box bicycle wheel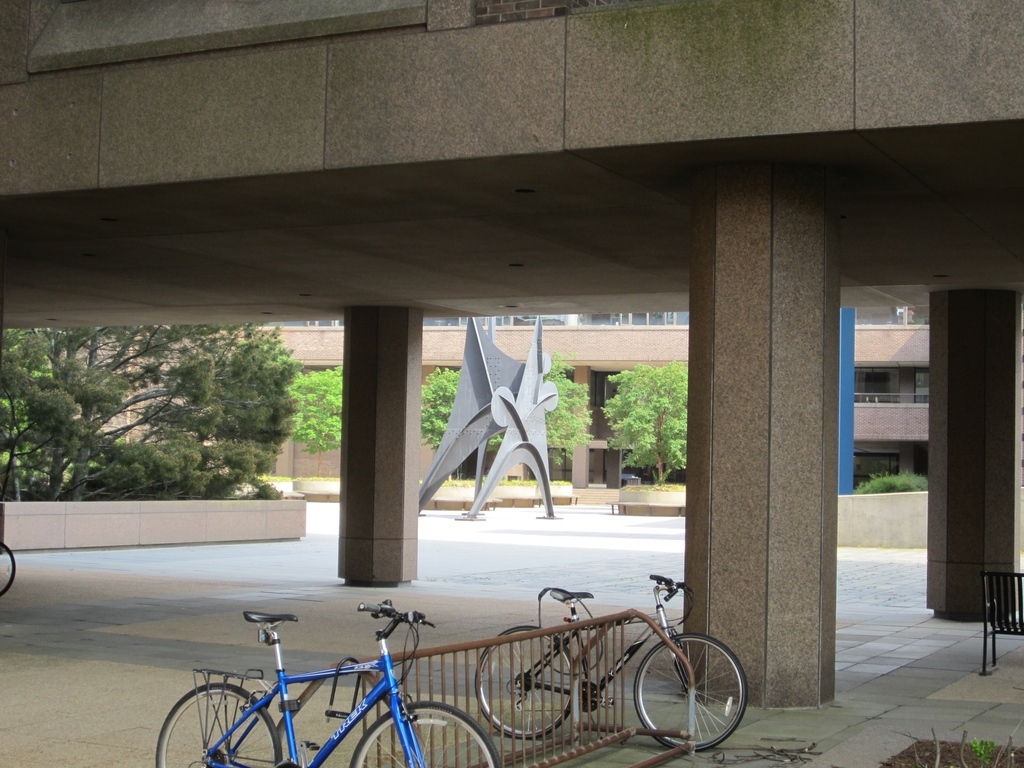
locate(630, 645, 736, 747)
